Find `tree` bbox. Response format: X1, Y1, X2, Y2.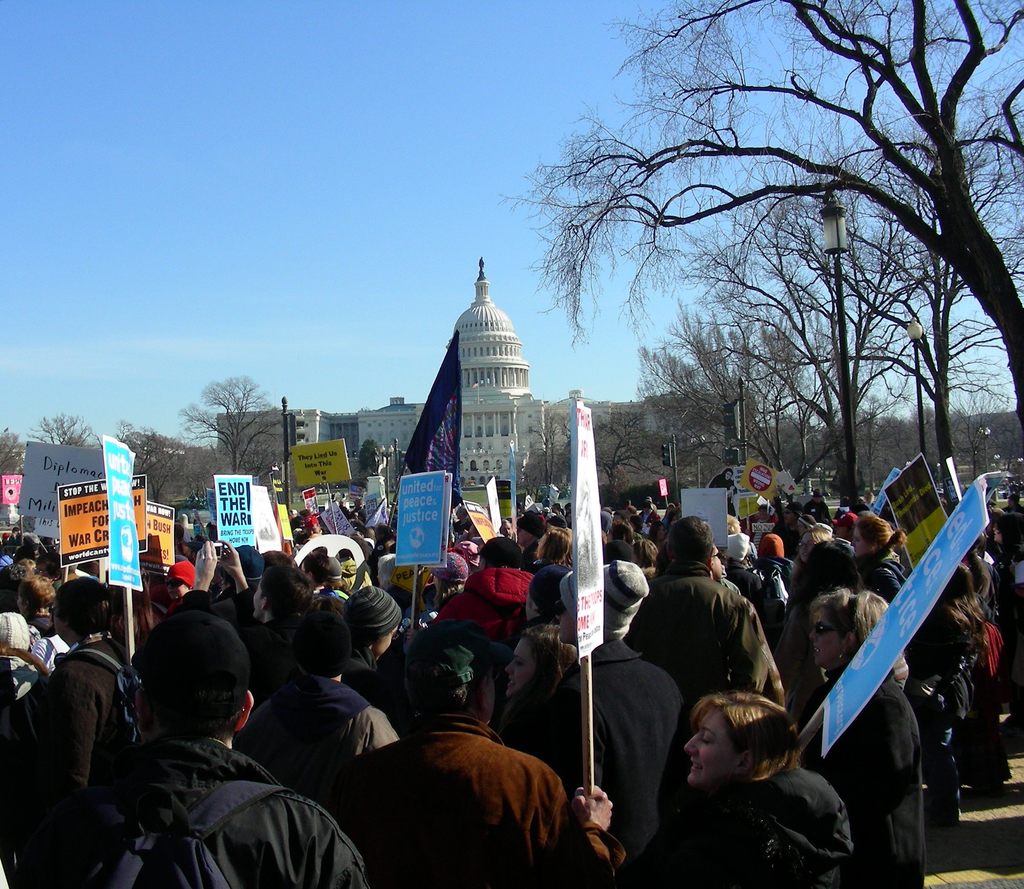
521, 0, 1023, 483.
